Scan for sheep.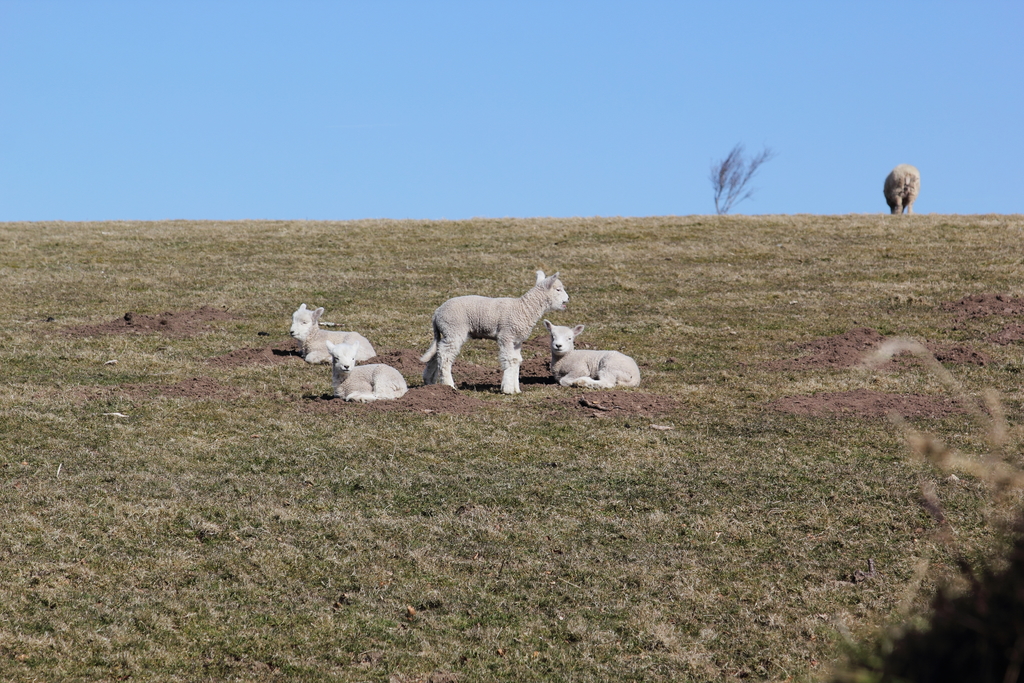
Scan result: [x1=291, y1=300, x2=378, y2=362].
